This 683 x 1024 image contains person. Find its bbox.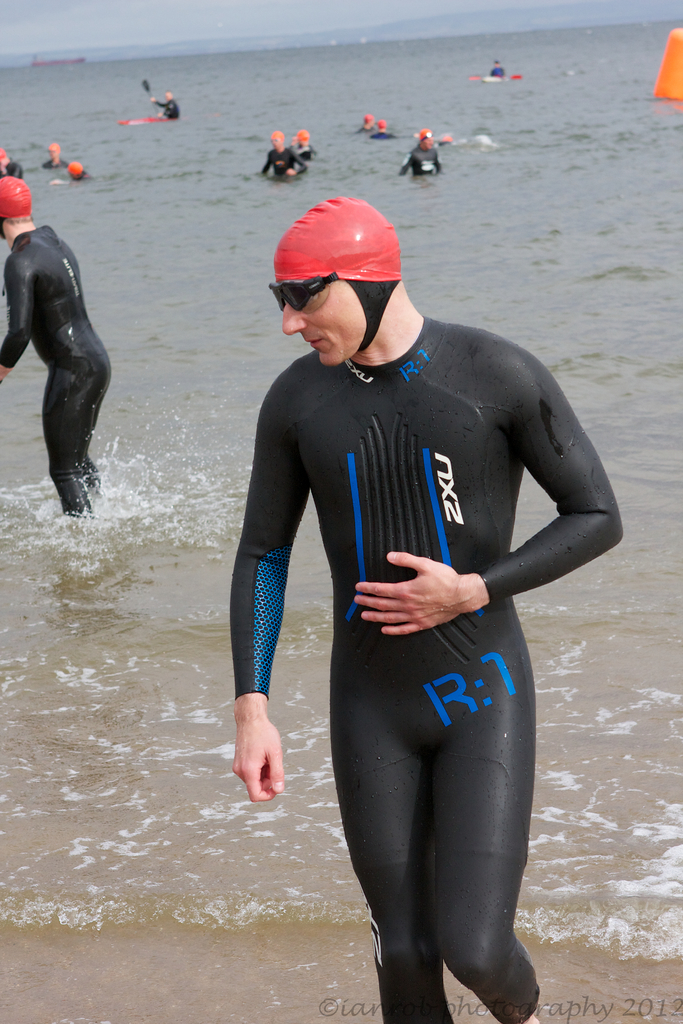
x1=359 y1=116 x2=377 y2=132.
